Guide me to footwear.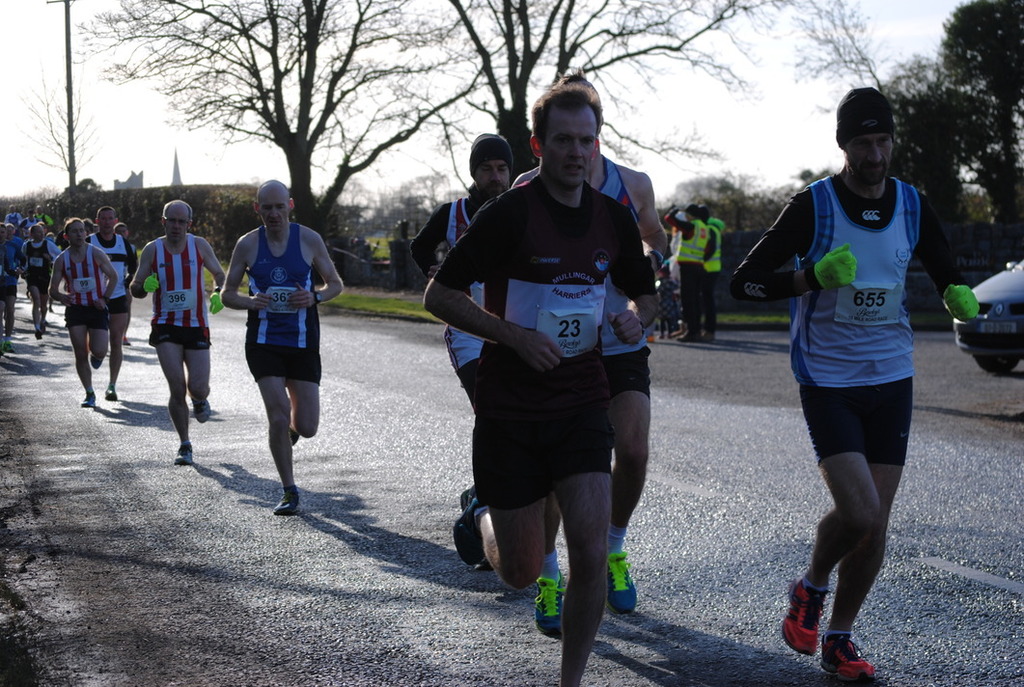
Guidance: 80, 393, 97, 407.
